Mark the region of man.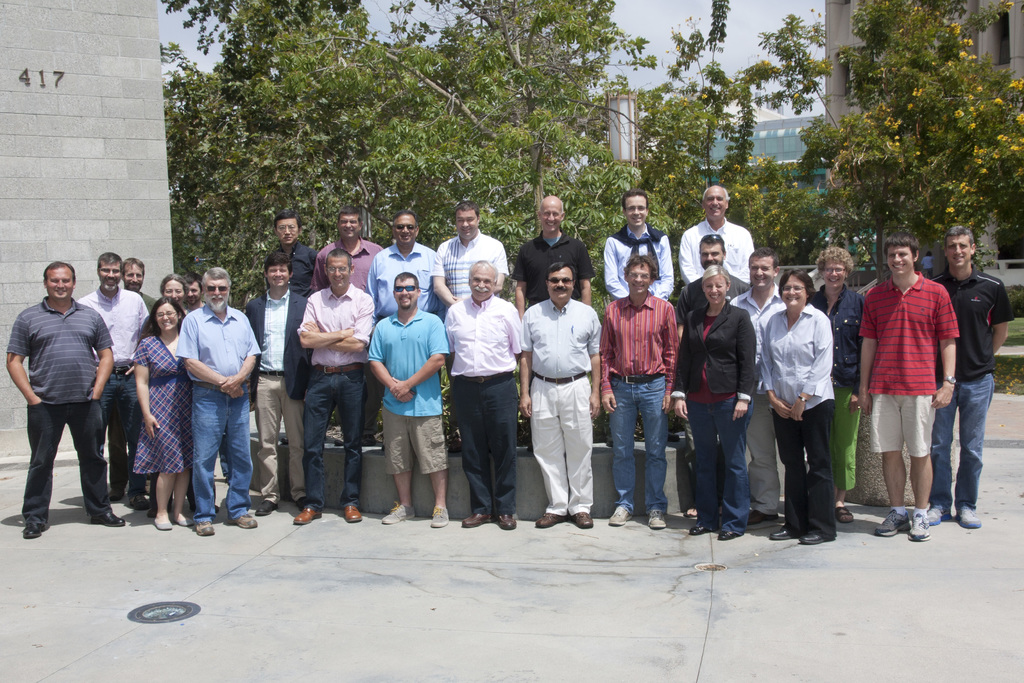
Region: [left=430, top=199, right=509, bottom=308].
